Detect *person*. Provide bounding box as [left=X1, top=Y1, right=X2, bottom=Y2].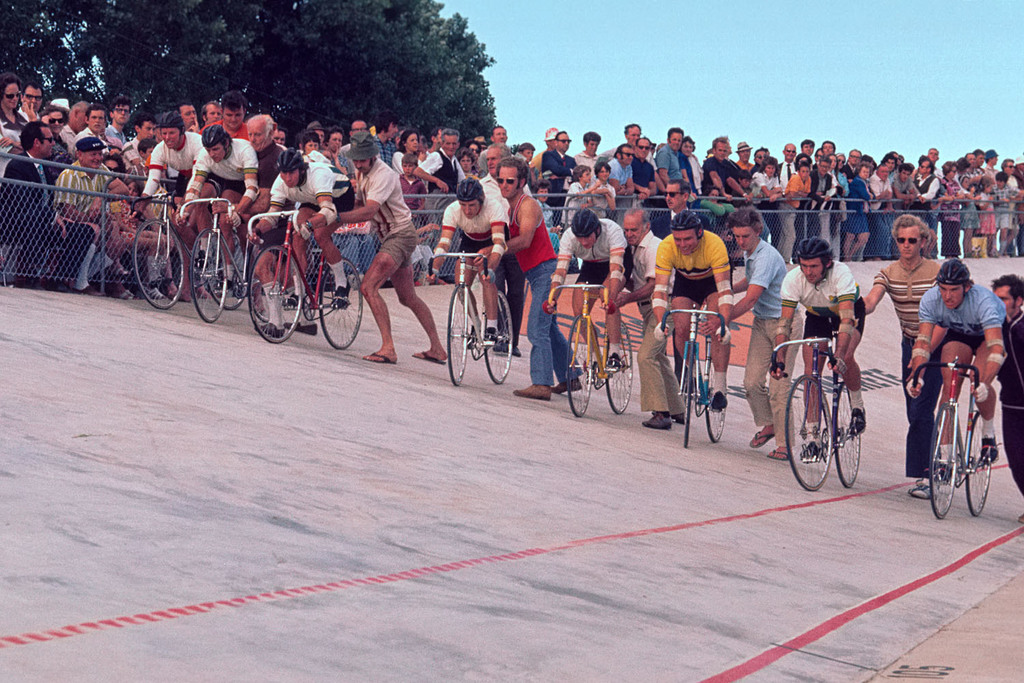
[left=786, top=159, right=814, bottom=208].
